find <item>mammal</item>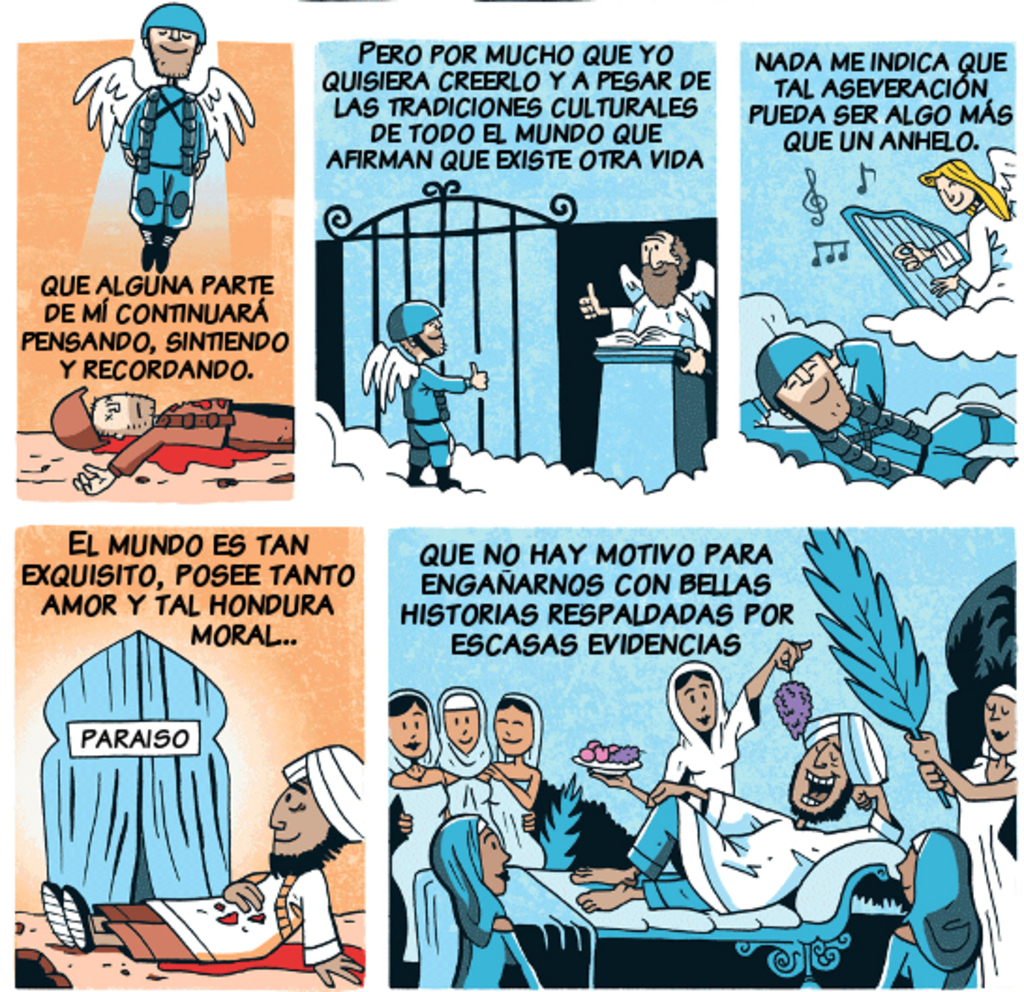
379:291:495:493
